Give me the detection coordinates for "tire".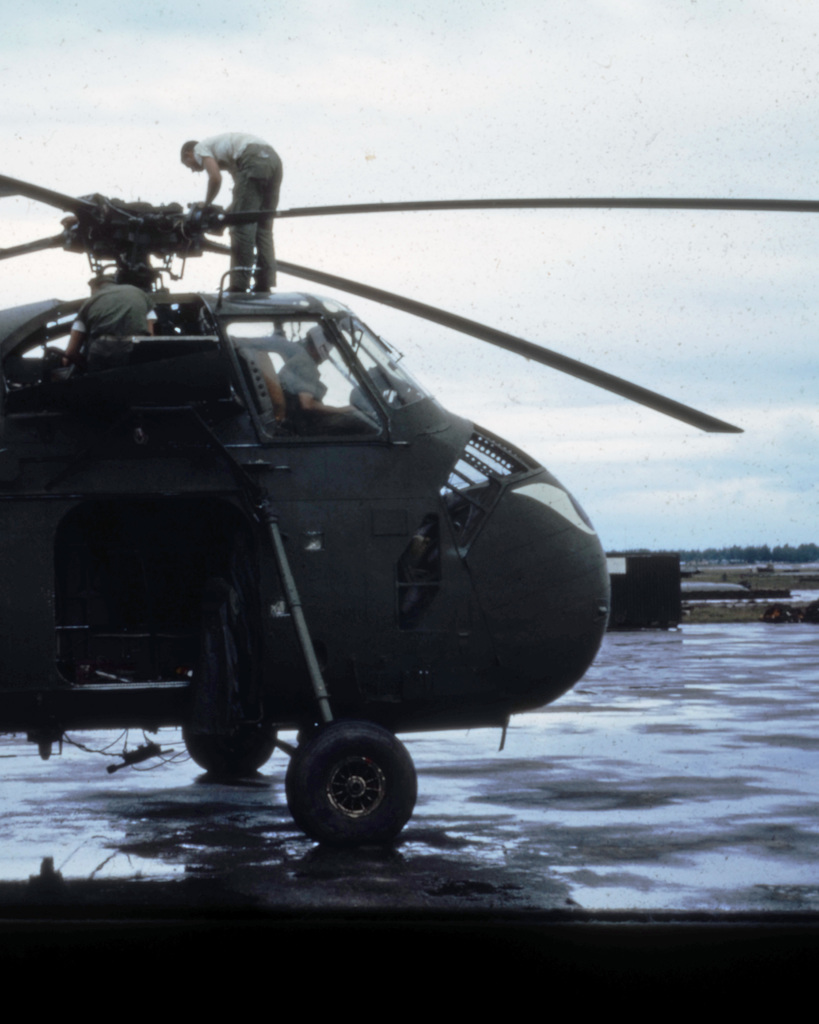
bbox=(182, 719, 280, 772).
